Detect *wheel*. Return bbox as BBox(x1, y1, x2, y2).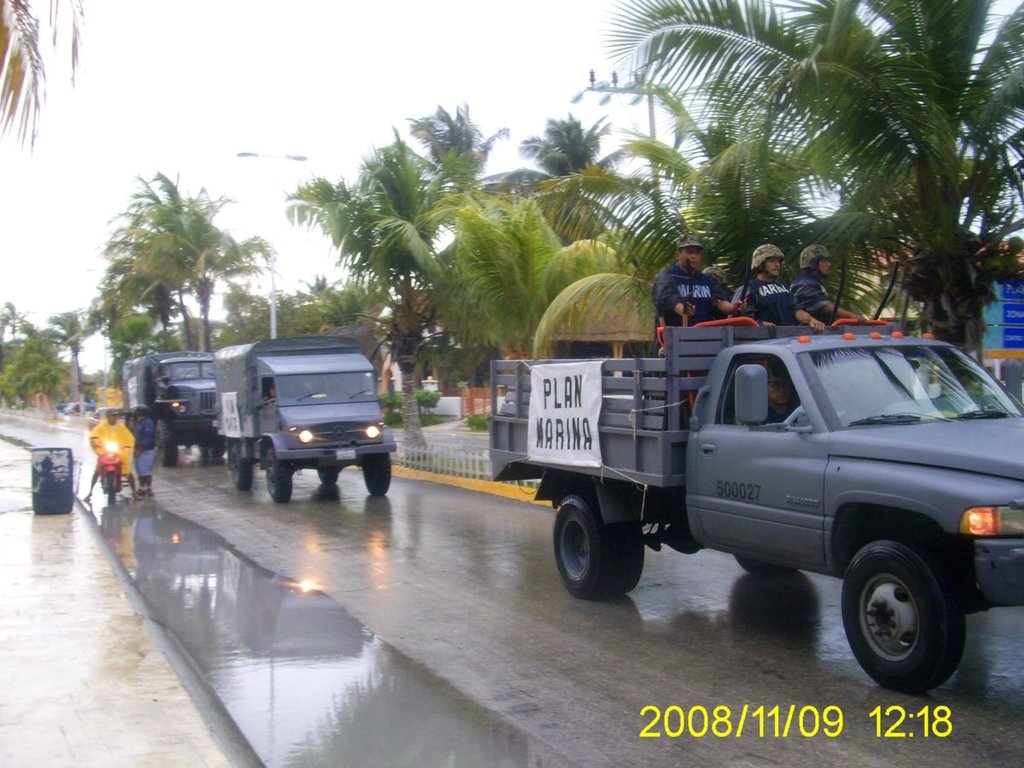
BBox(368, 453, 392, 495).
